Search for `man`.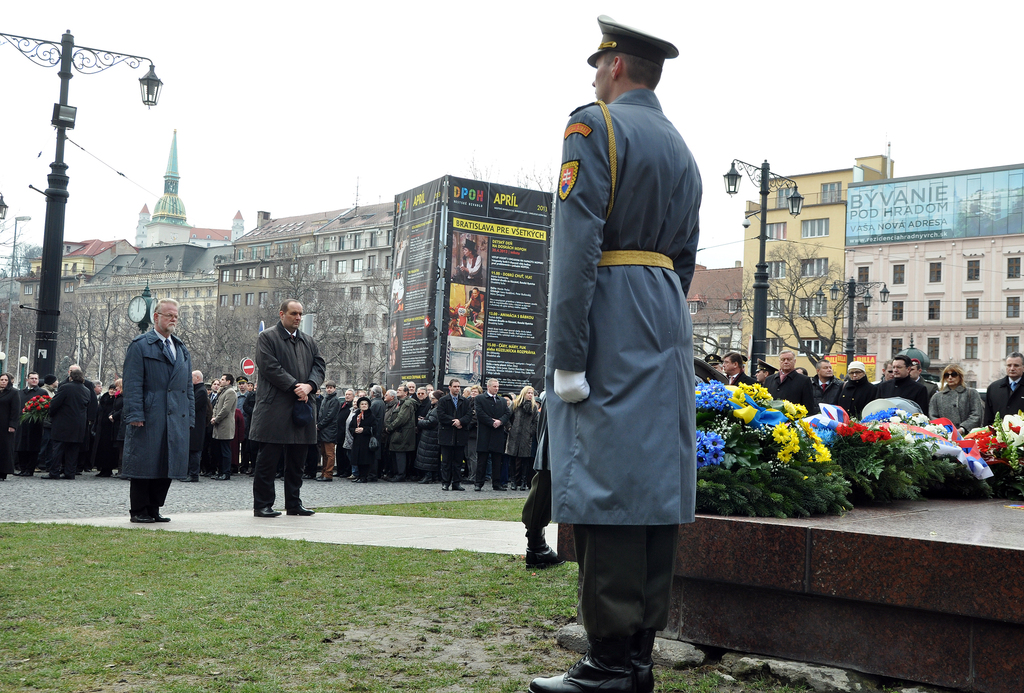
Found at Rect(406, 380, 417, 393).
